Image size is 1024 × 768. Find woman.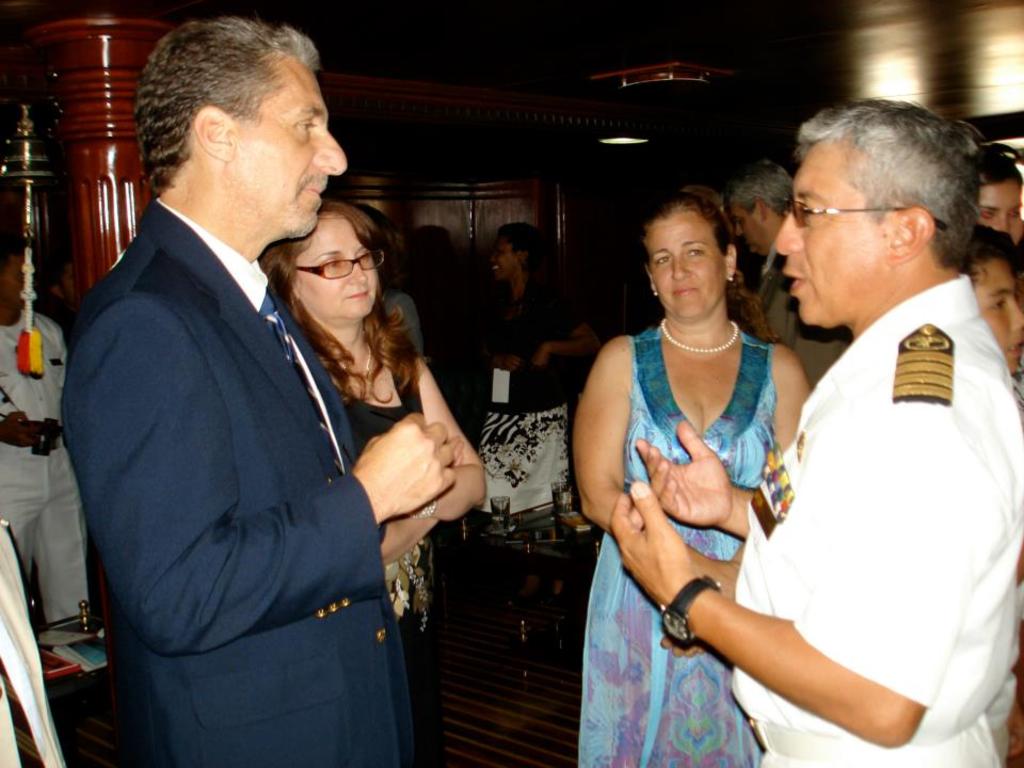
{"left": 579, "top": 165, "right": 841, "bottom": 740}.
